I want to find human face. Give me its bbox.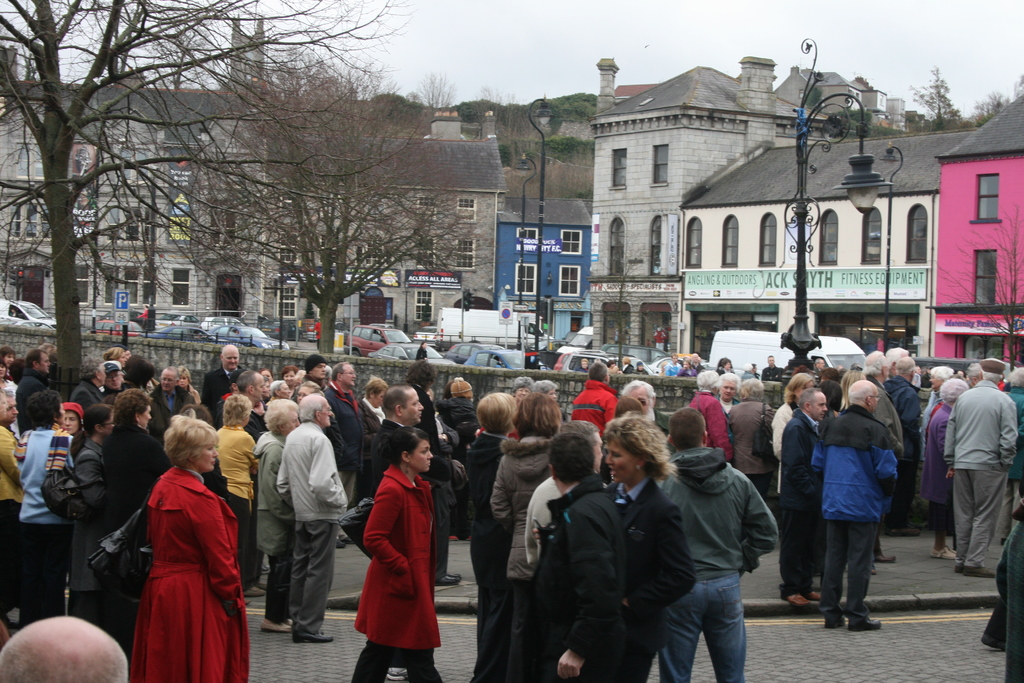
l=625, t=390, r=649, b=416.
